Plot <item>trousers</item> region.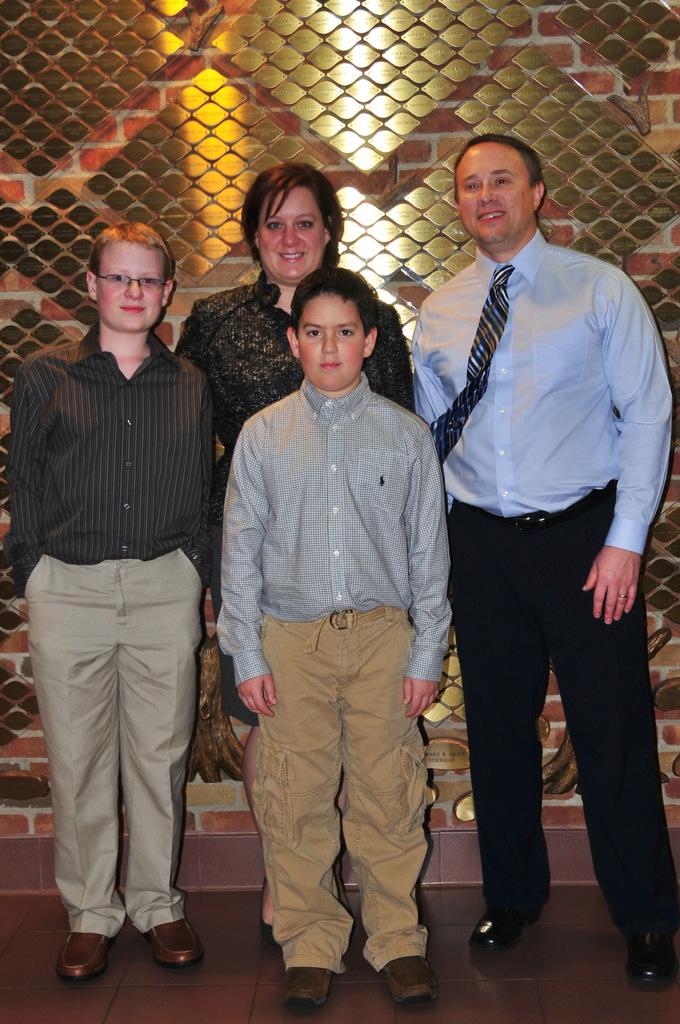
Plotted at {"x1": 245, "y1": 605, "x2": 433, "y2": 981}.
